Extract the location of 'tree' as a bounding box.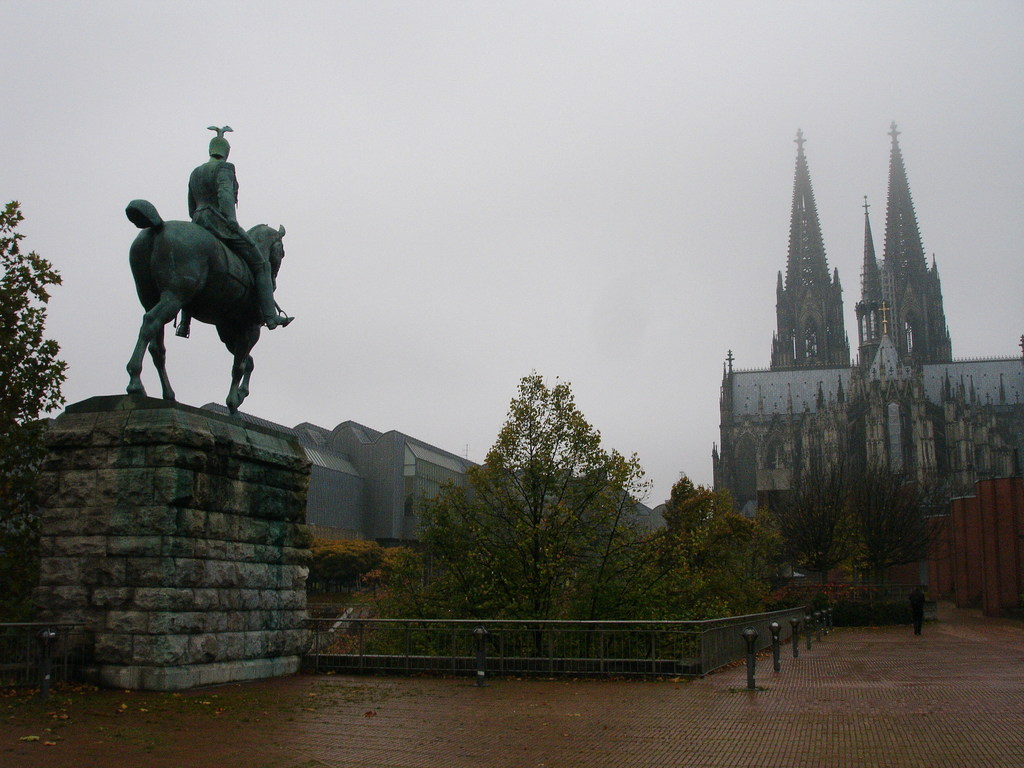
[left=0, top=199, right=70, bottom=584].
